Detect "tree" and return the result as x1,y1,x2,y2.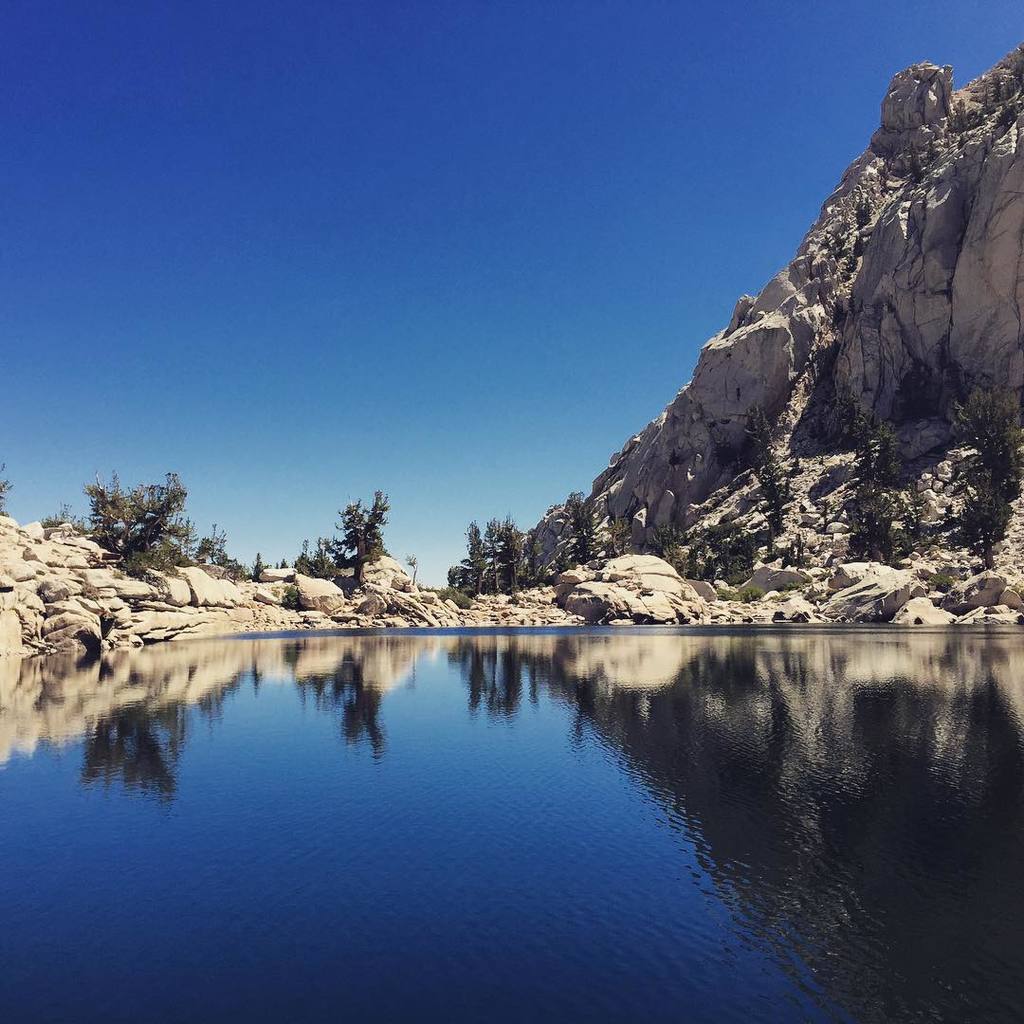
0,453,19,516.
